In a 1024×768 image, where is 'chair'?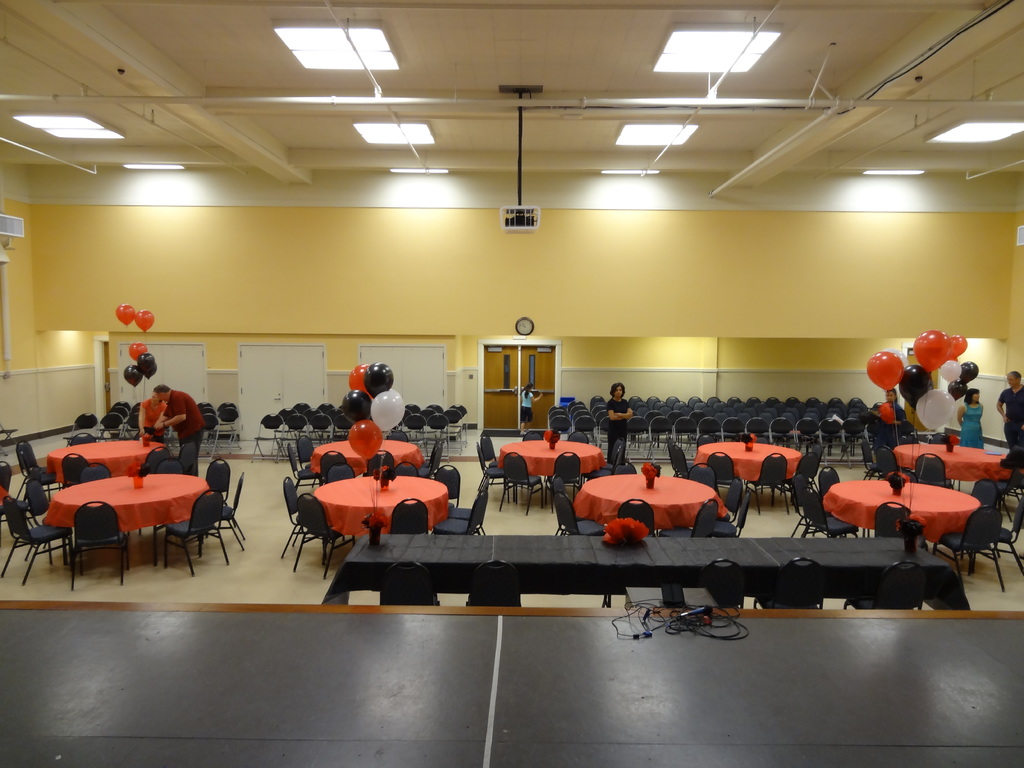
select_region(303, 431, 320, 477).
